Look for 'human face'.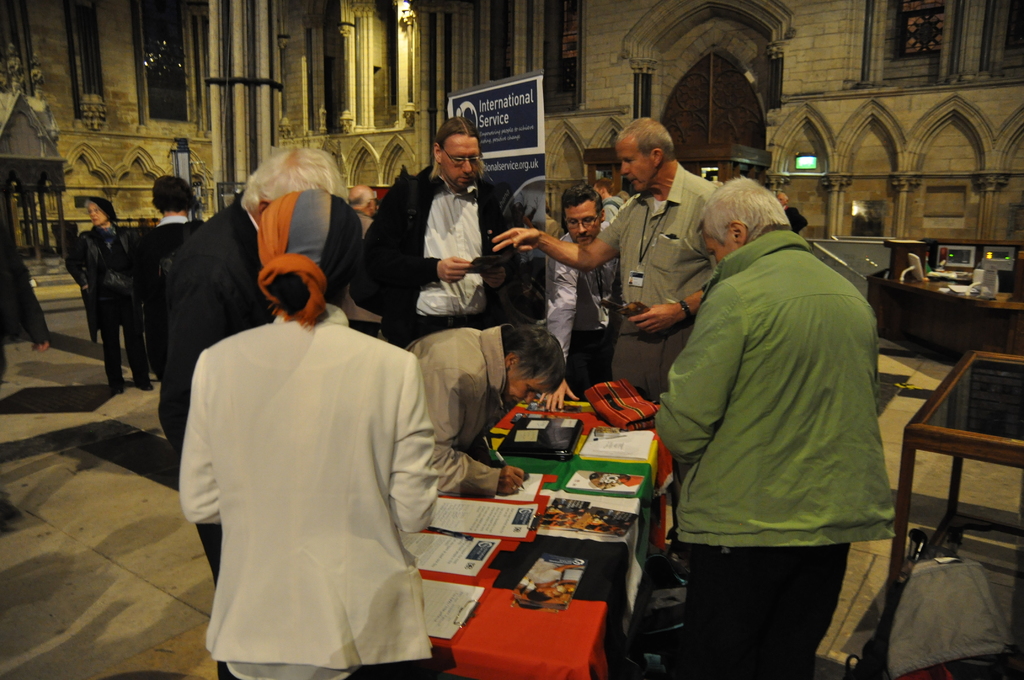
Found: 505:367:548:403.
